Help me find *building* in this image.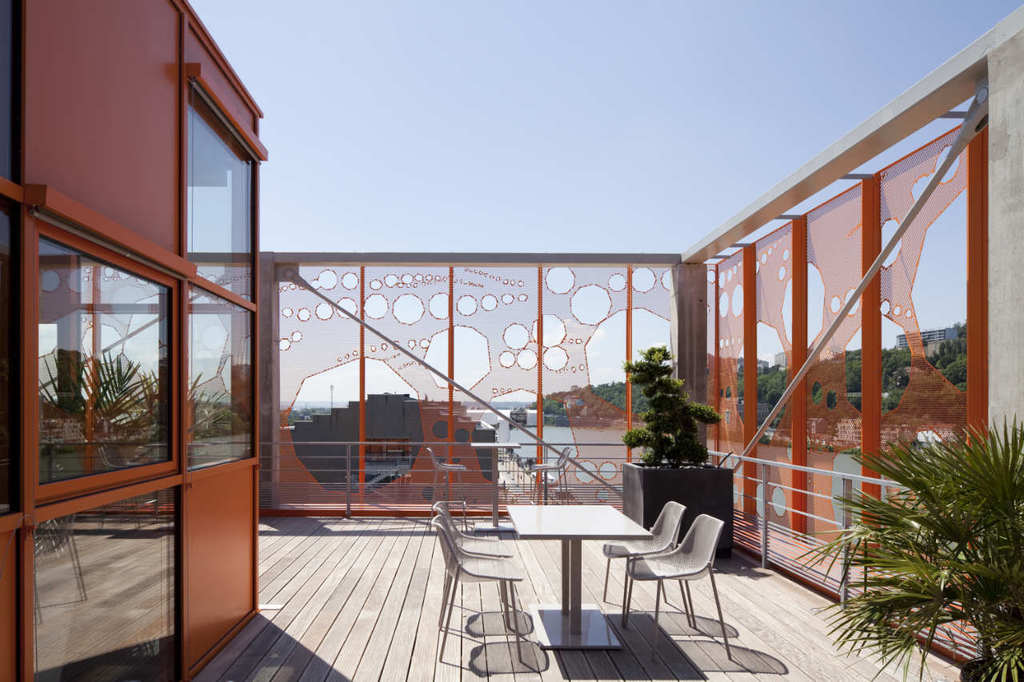
Found it: left=0, top=0, right=266, bottom=681.
